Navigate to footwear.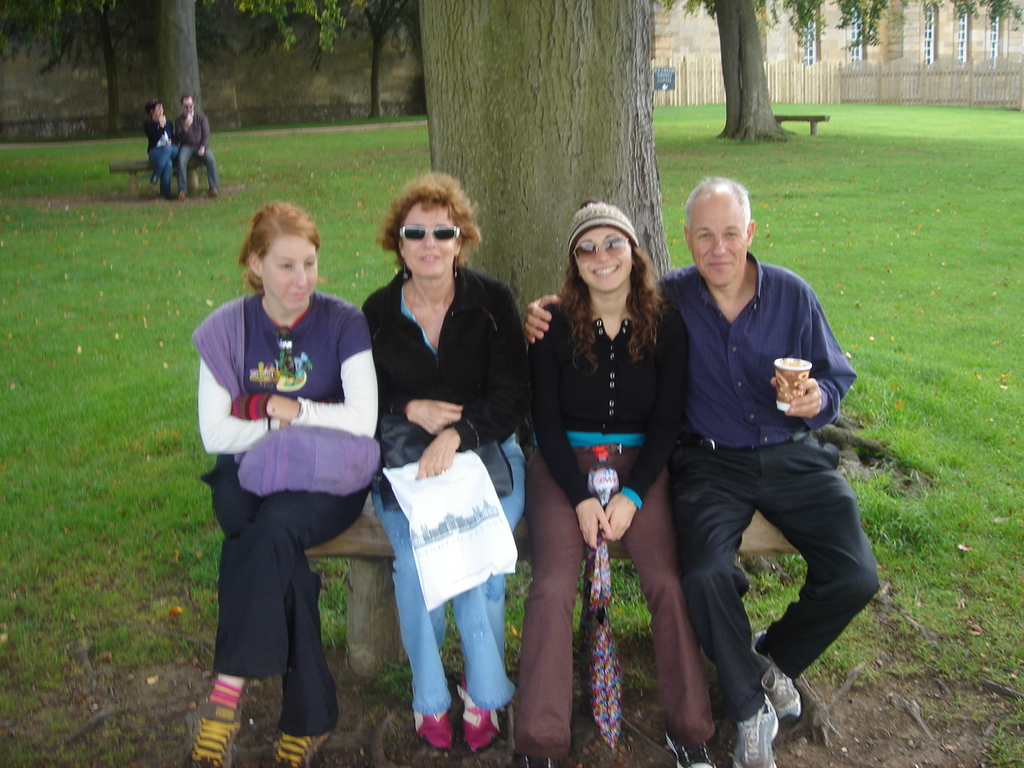
Navigation target: rect(517, 754, 558, 767).
